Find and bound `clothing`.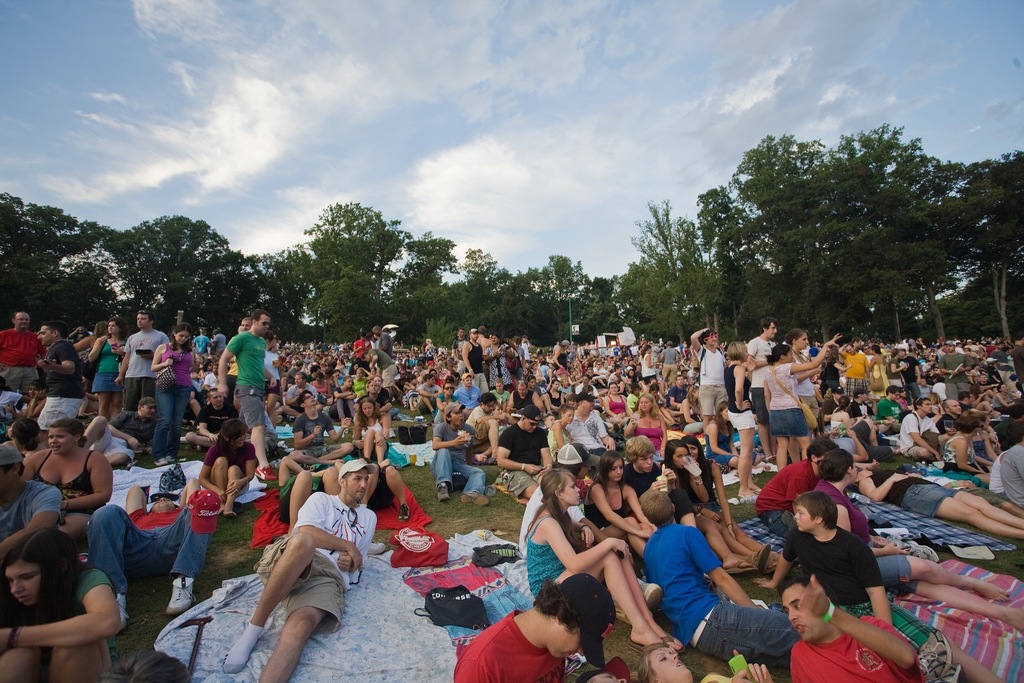
Bound: <bbox>214, 325, 276, 454</bbox>.
